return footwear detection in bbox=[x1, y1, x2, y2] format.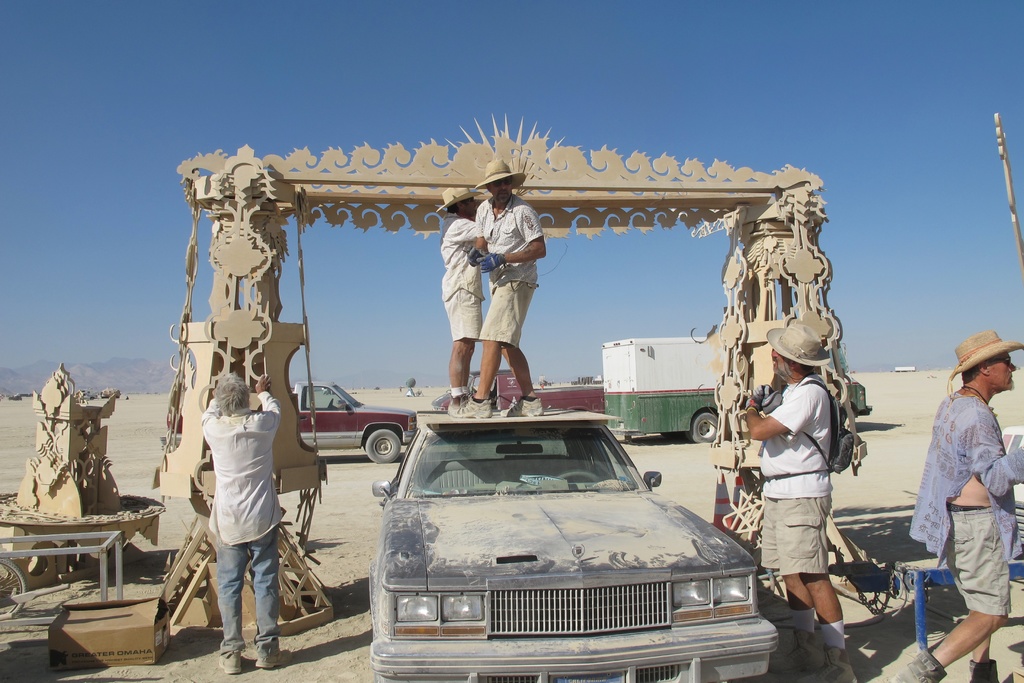
bbox=[252, 648, 300, 673].
